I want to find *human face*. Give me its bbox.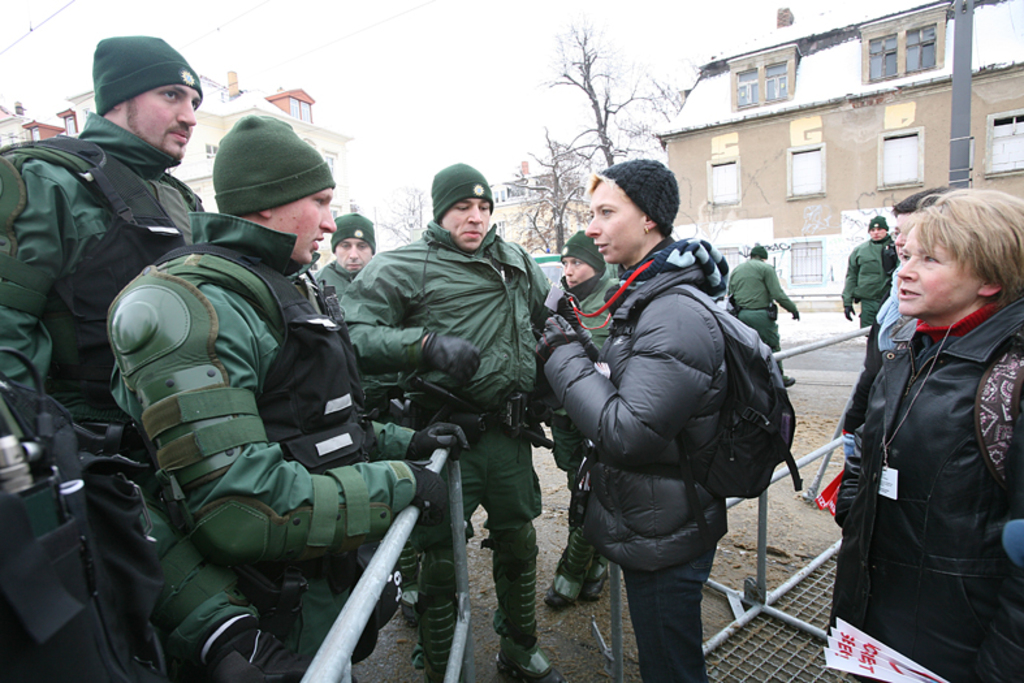
330 234 373 273.
